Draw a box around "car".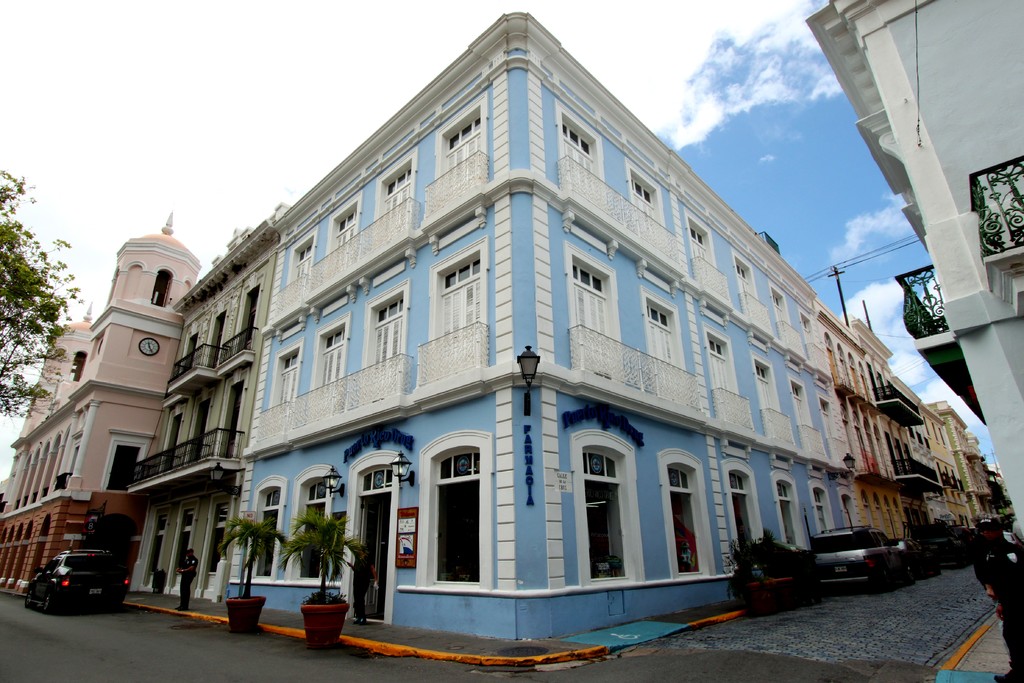
<region>24, 548, 130, 616</region>.
